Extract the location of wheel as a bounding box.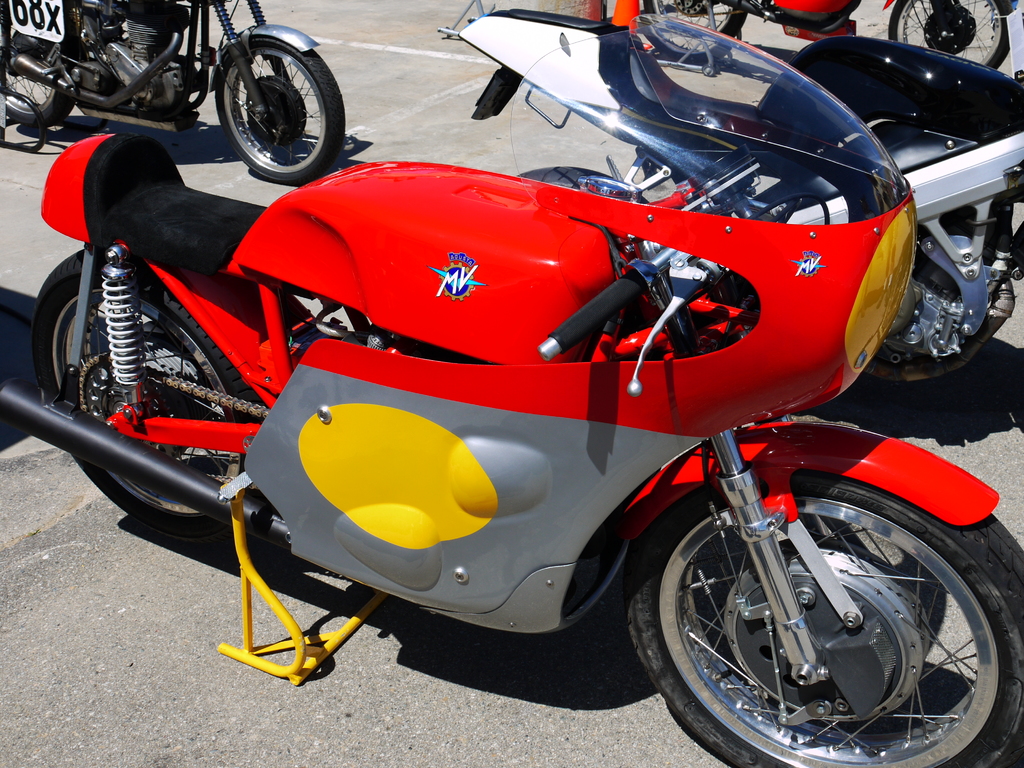
[5, 13, 86, 127].
